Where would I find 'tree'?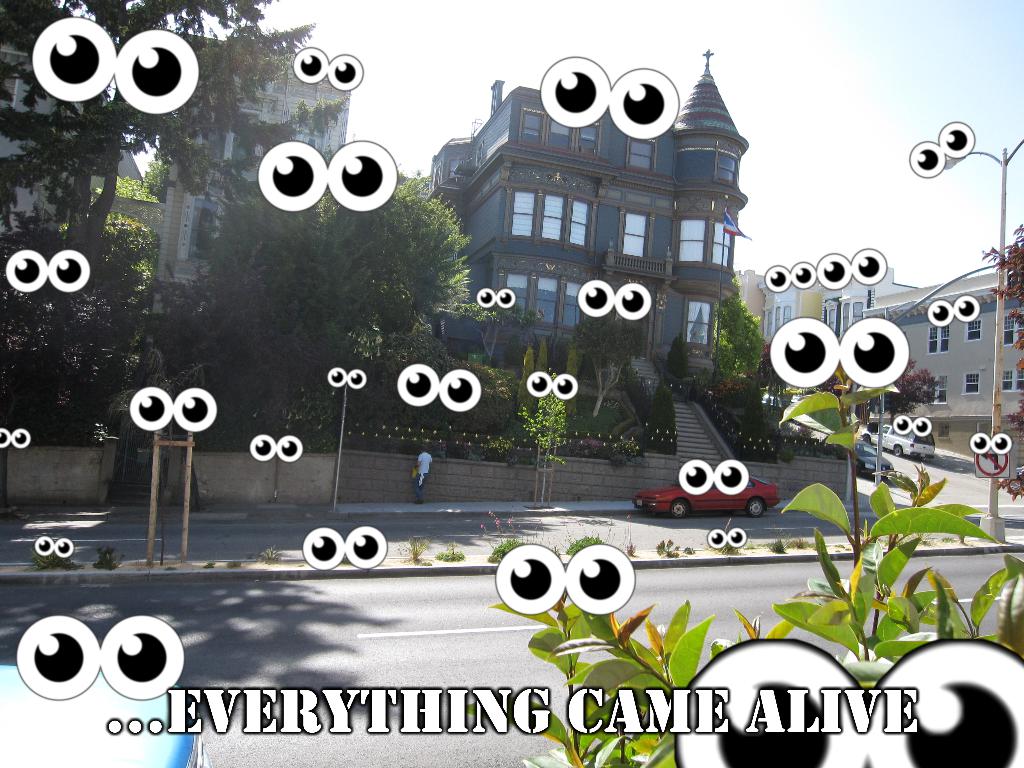
At 352, 315, 466, 470.
